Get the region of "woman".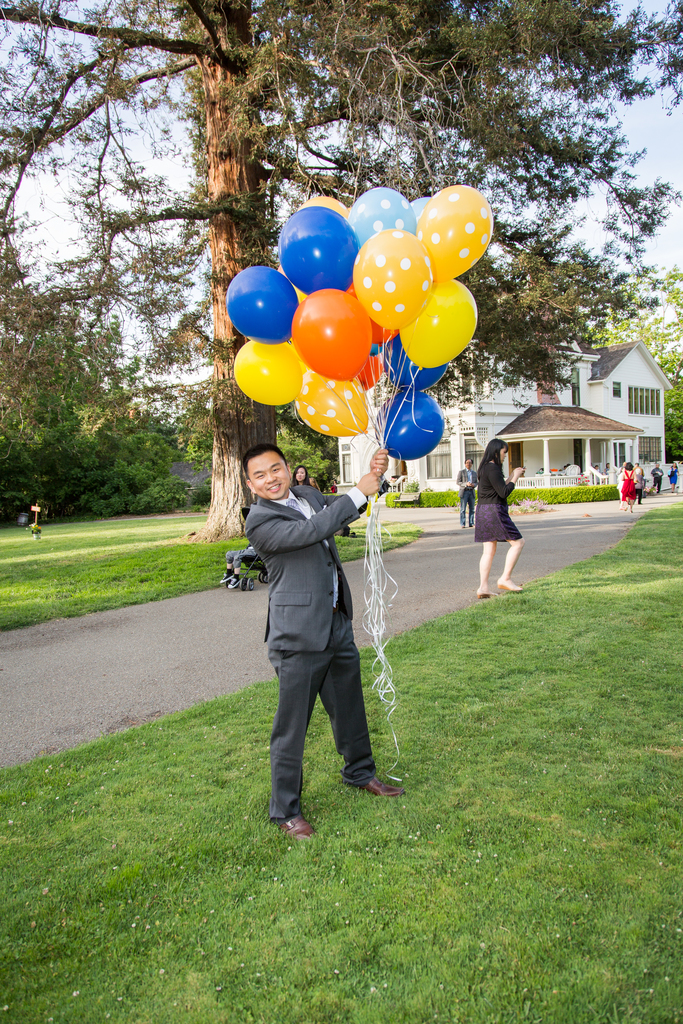
BBox(475, 449, 541, 609).
